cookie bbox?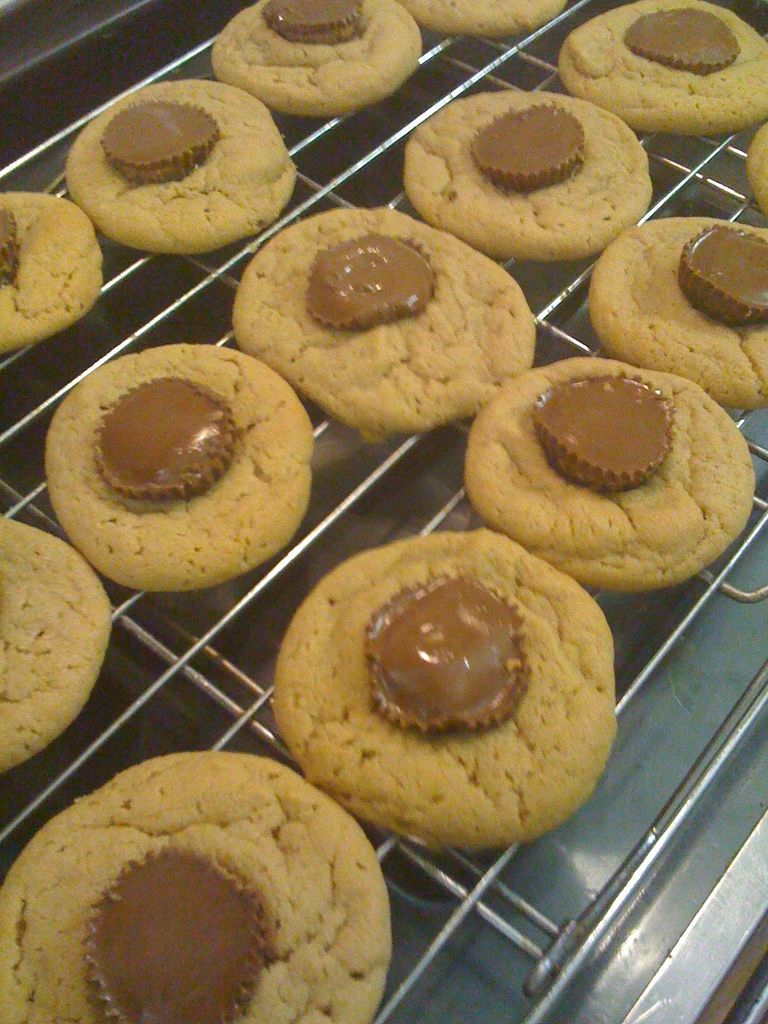
box=[401, 84, 657, 261]
